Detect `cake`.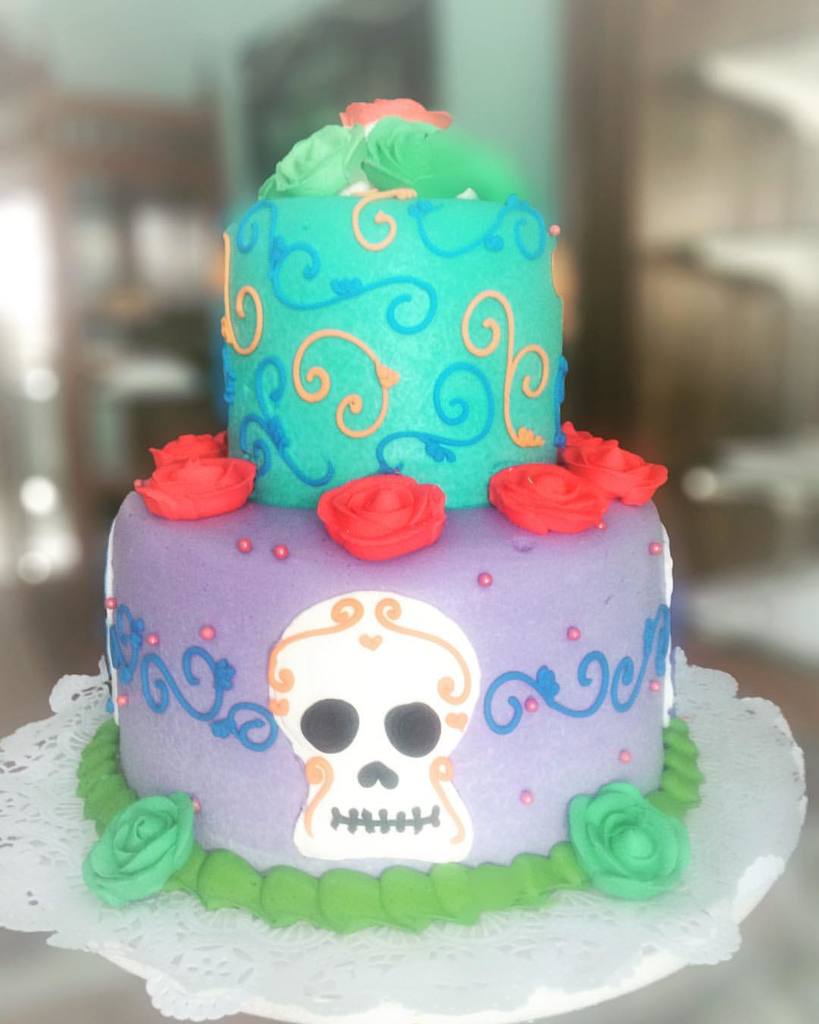
Detected at select_region(74, 96, 701, 929).
